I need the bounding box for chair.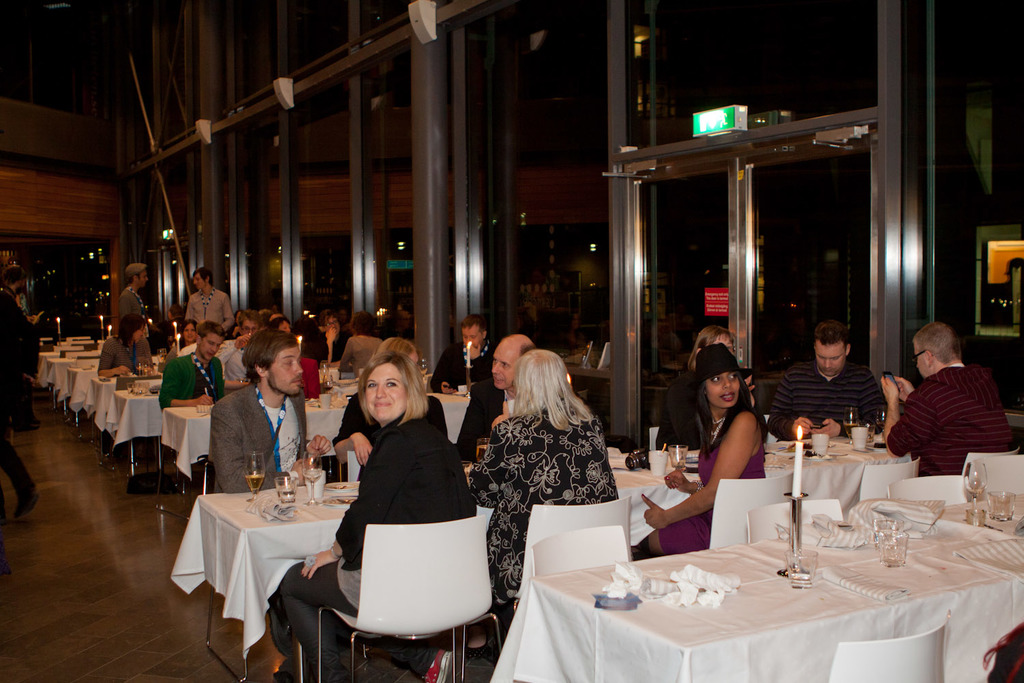
Here it is: x1=745 y1=496 x2=845 y2=541.
